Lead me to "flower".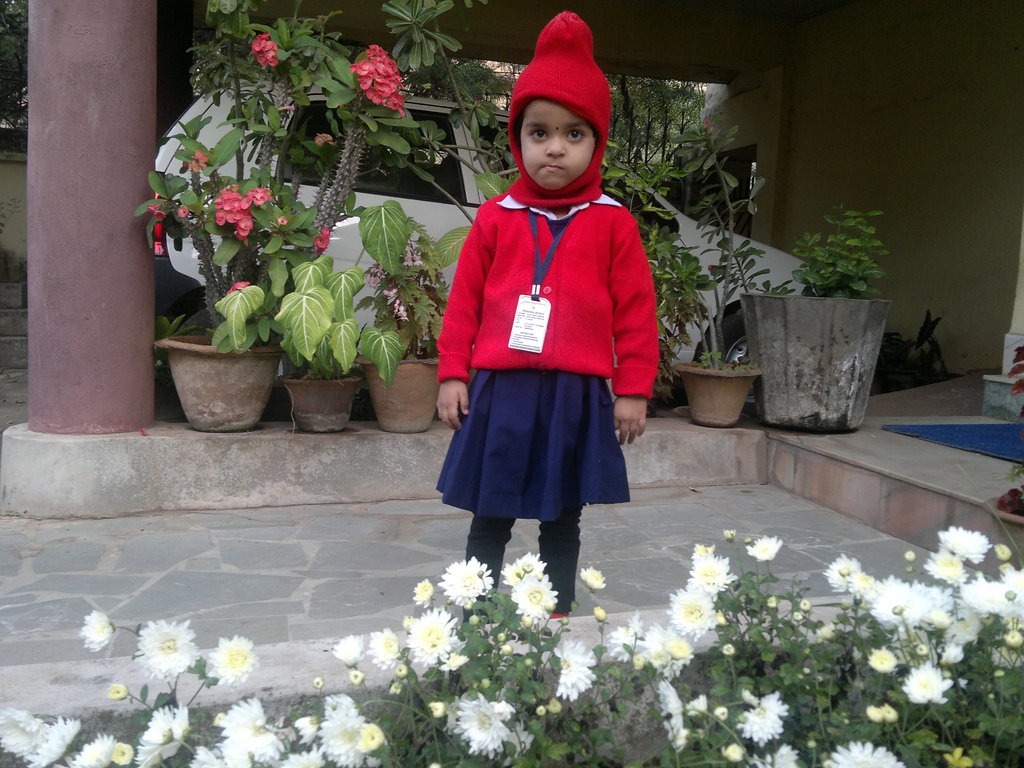
Lead to bbox=[75, 609, 112, 653].
